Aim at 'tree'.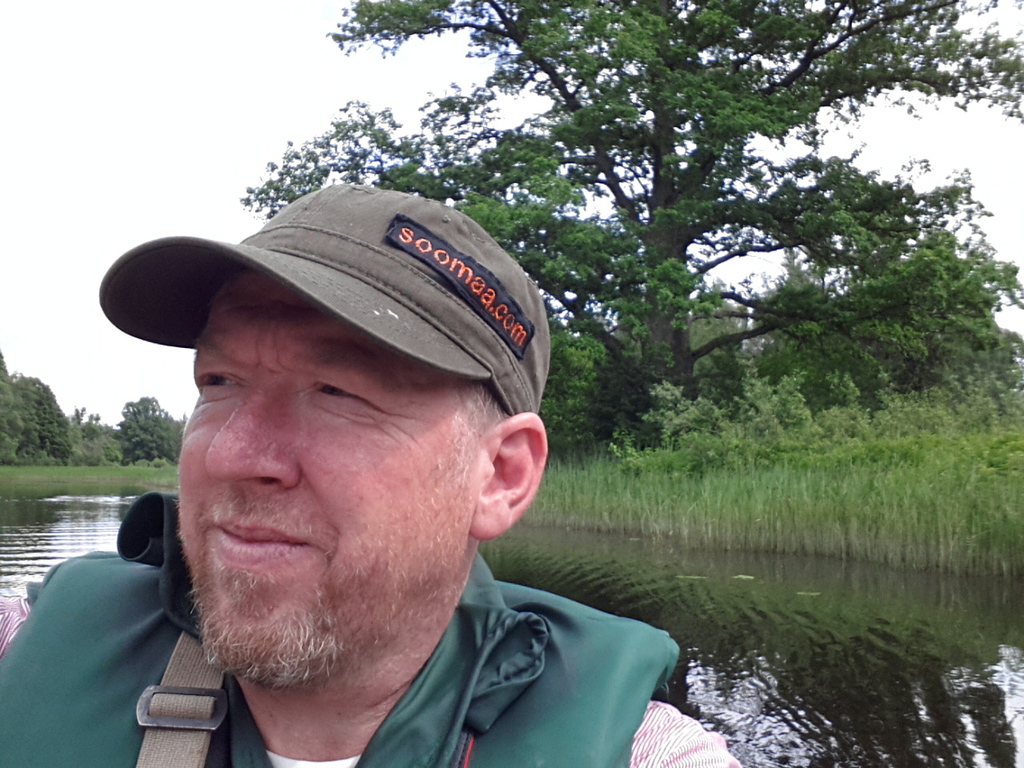
Aimed at (x1=107, y1=394, x2=179, y2=462).
